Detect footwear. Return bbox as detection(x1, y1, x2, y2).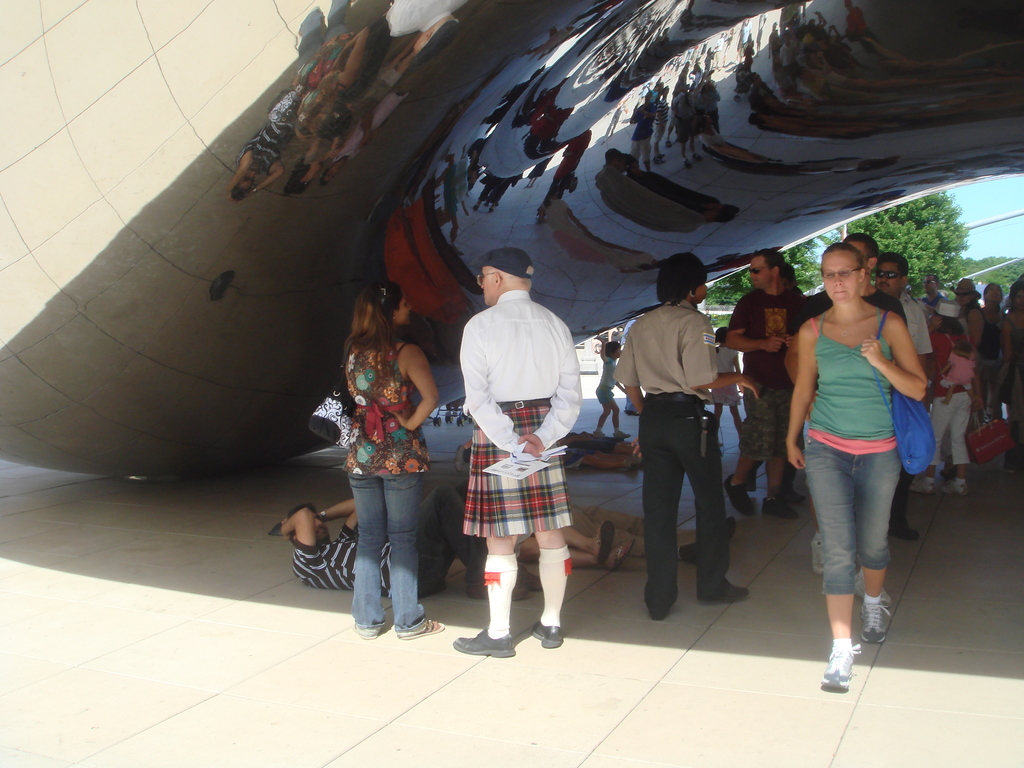
detection(614, 536, 630, 566).
